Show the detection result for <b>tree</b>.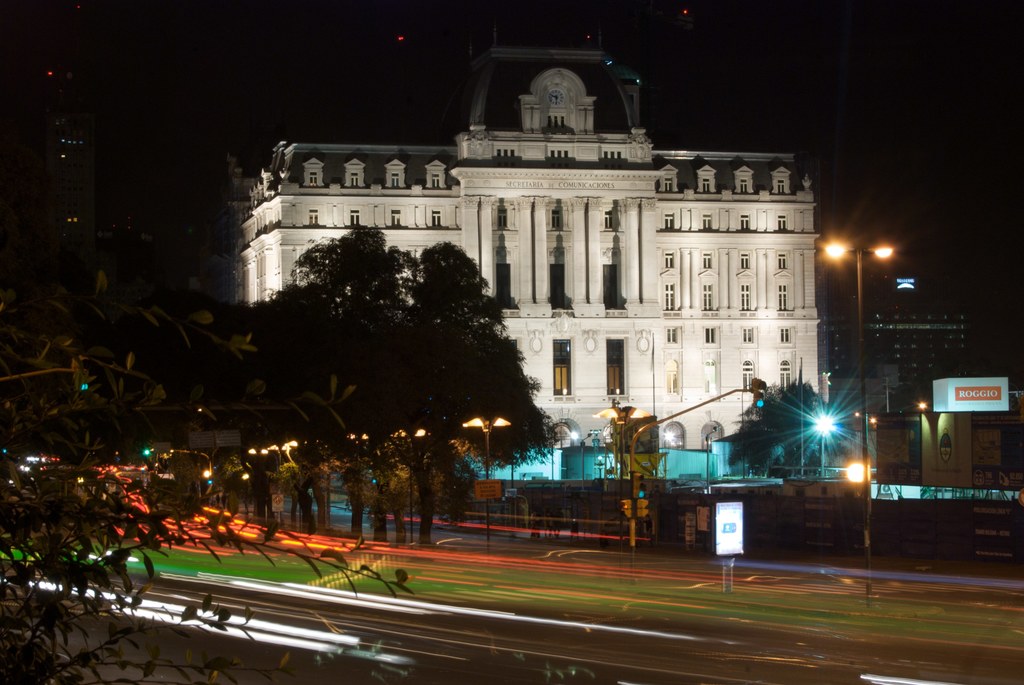
<region>0, 277, 408, 684</region>.
